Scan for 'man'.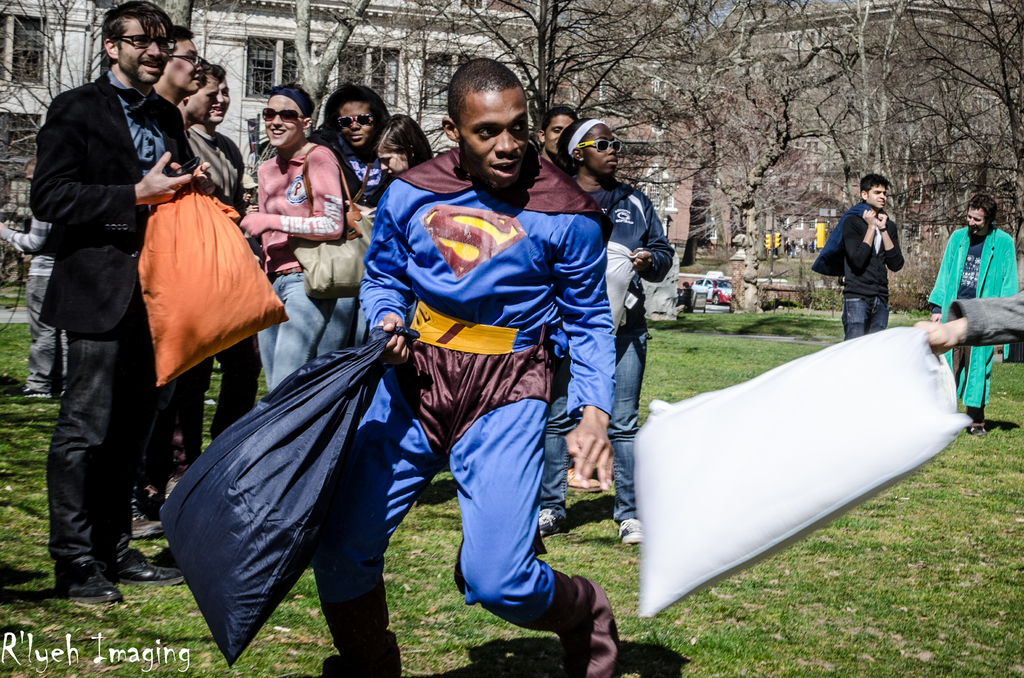
Scan result: x1=243 y1=175 x2=254 y2=210.
